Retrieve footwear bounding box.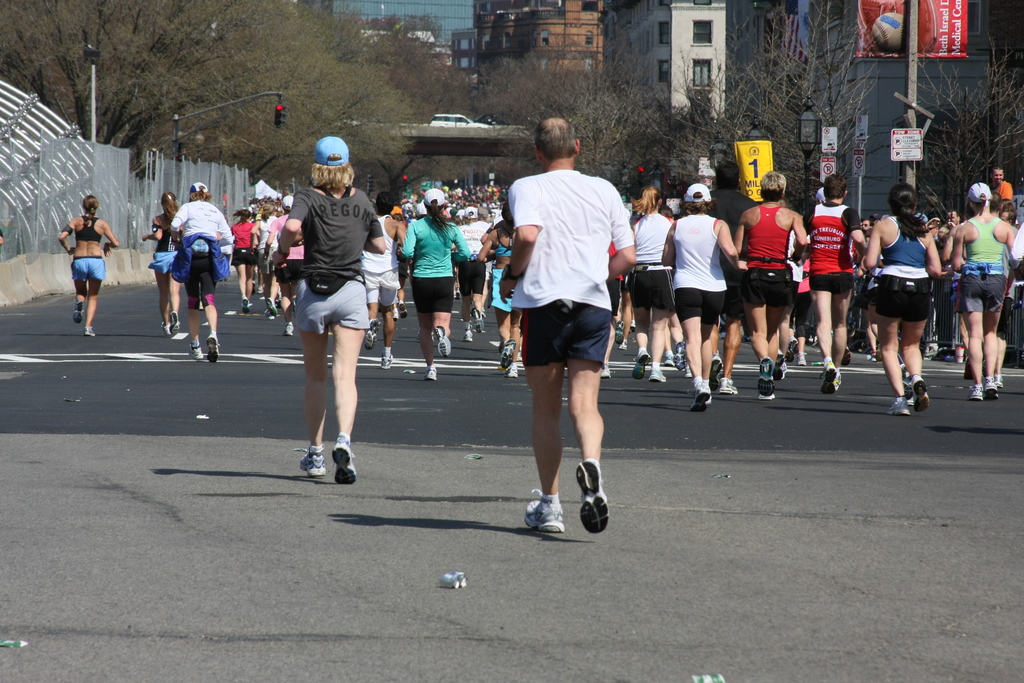
Bounding box: rect(518, 488, 564, 536).
